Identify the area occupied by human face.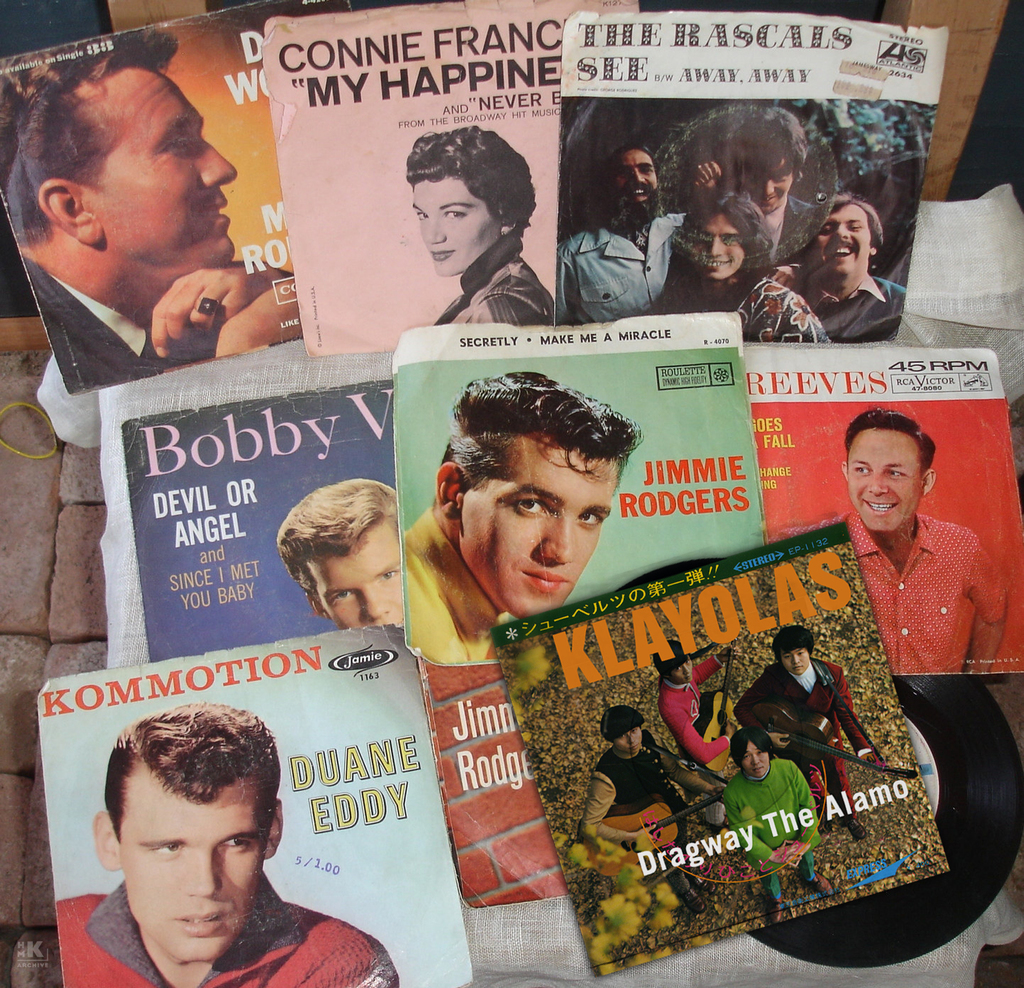
Area: bbox(101, 65, 229, 263).
